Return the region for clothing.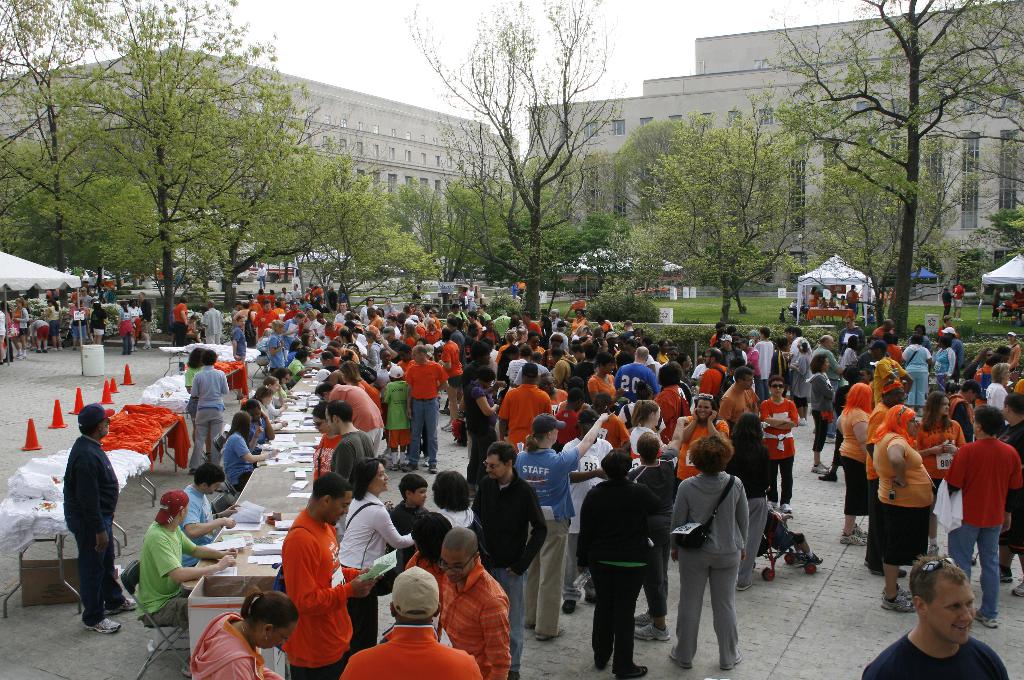
<region>877, 289, 887, 310</region>.
